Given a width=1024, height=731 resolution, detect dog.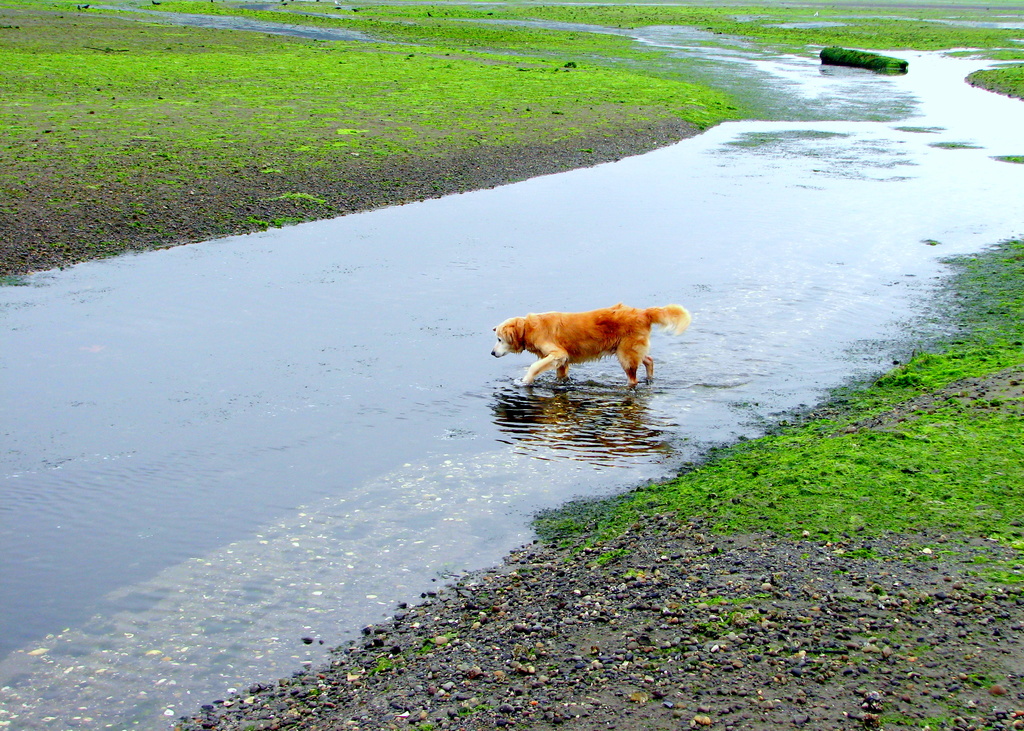
box=[488, 302, 689, 391].
